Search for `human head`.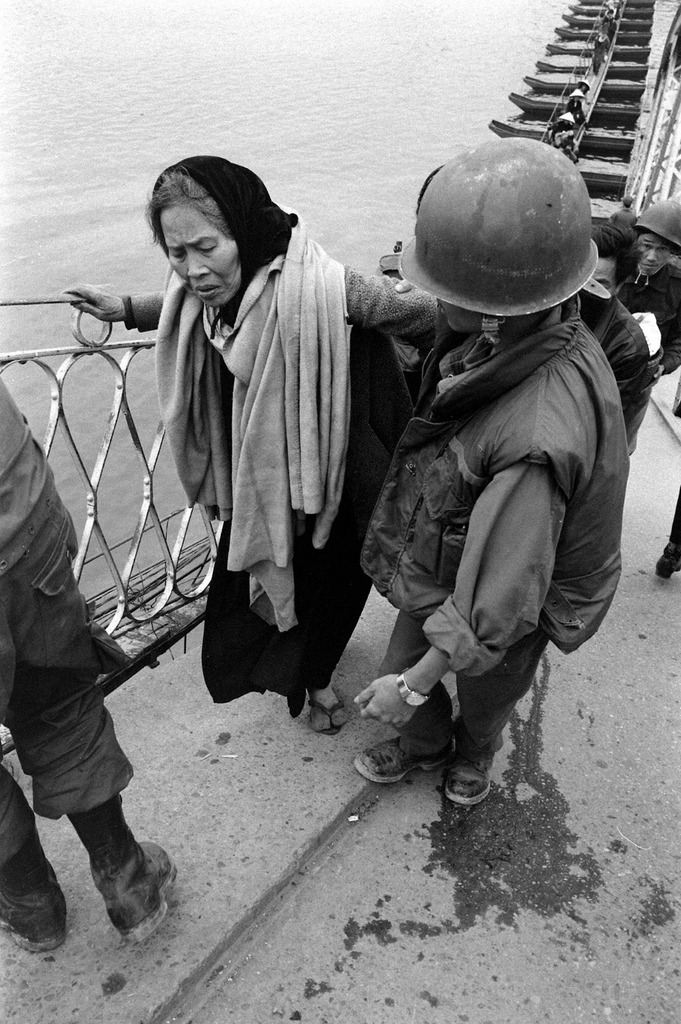
Found at BBox(621, 194, 637, 211).
